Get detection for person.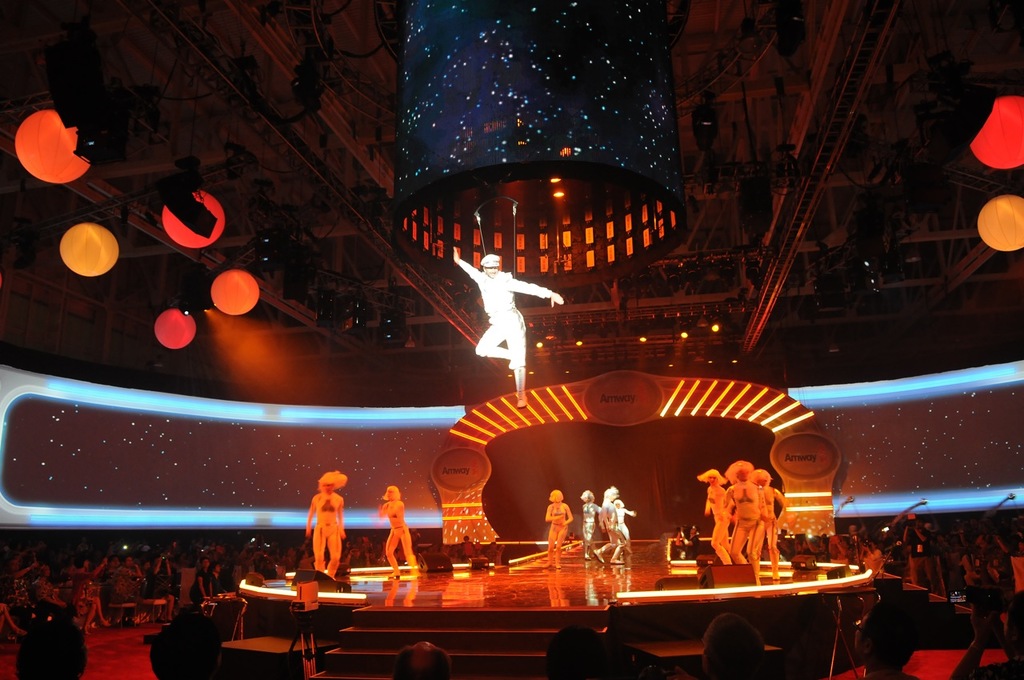
Detection: detection(601, 480, 625, 560).
